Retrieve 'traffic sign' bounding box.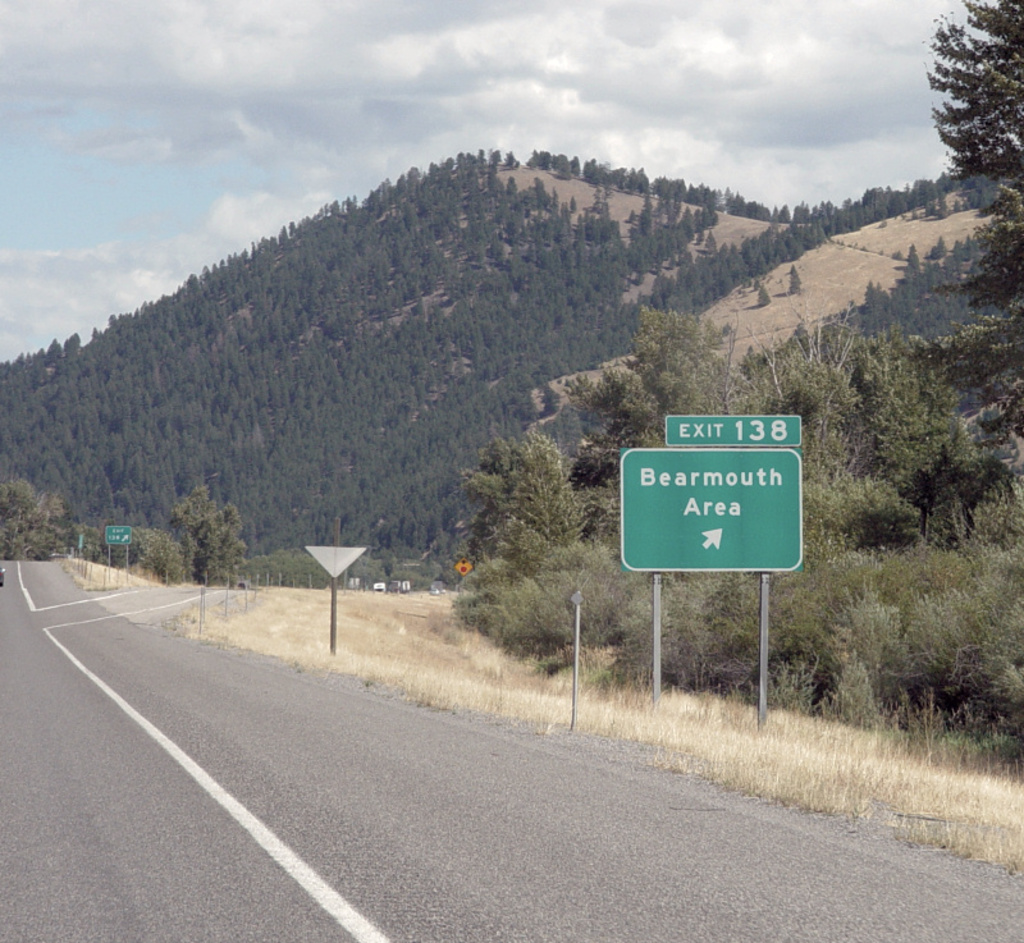
Bounding box: 664, 415, 799, 444.
